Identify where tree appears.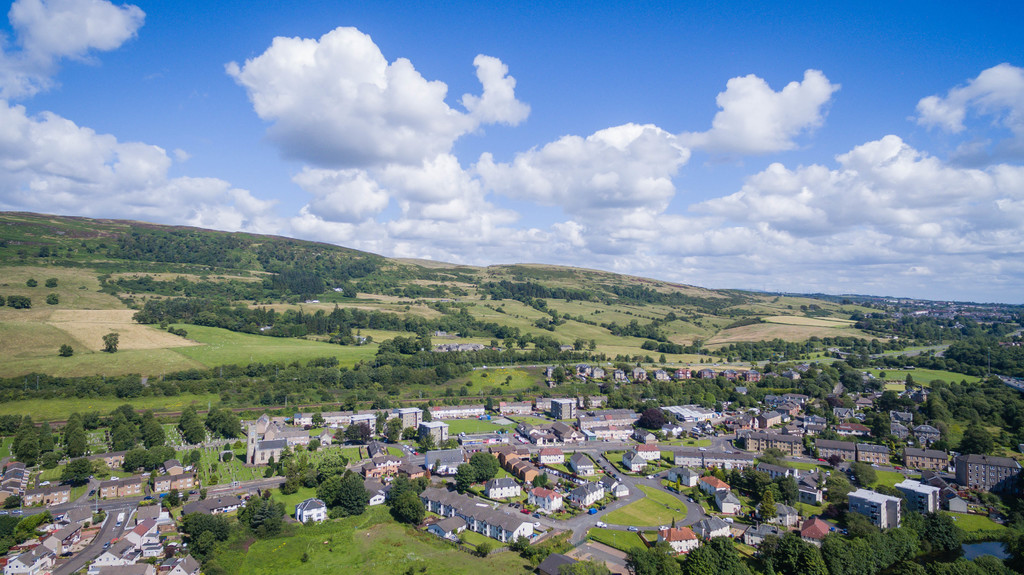
Appears at [370,407,390,433].
